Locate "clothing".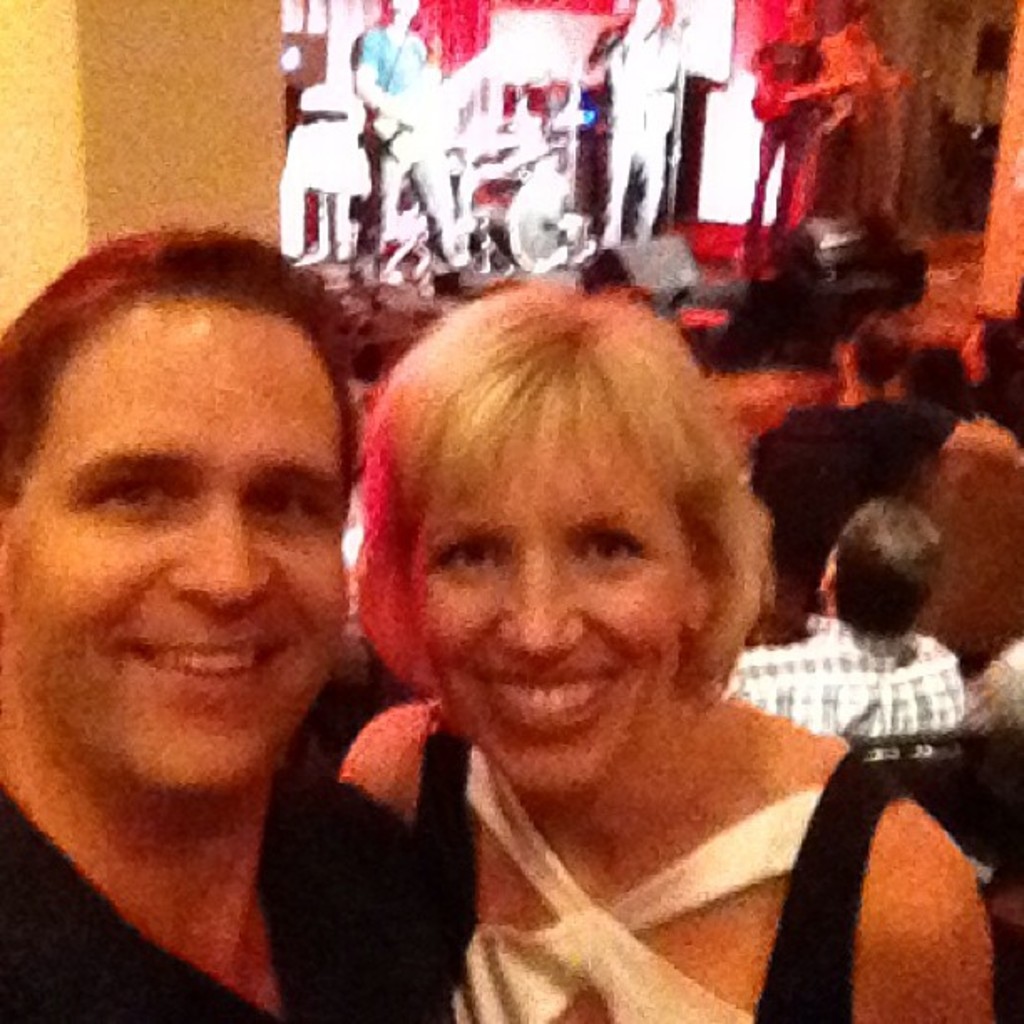
Bounding box: bbox=(708, 621, 972, 736).
